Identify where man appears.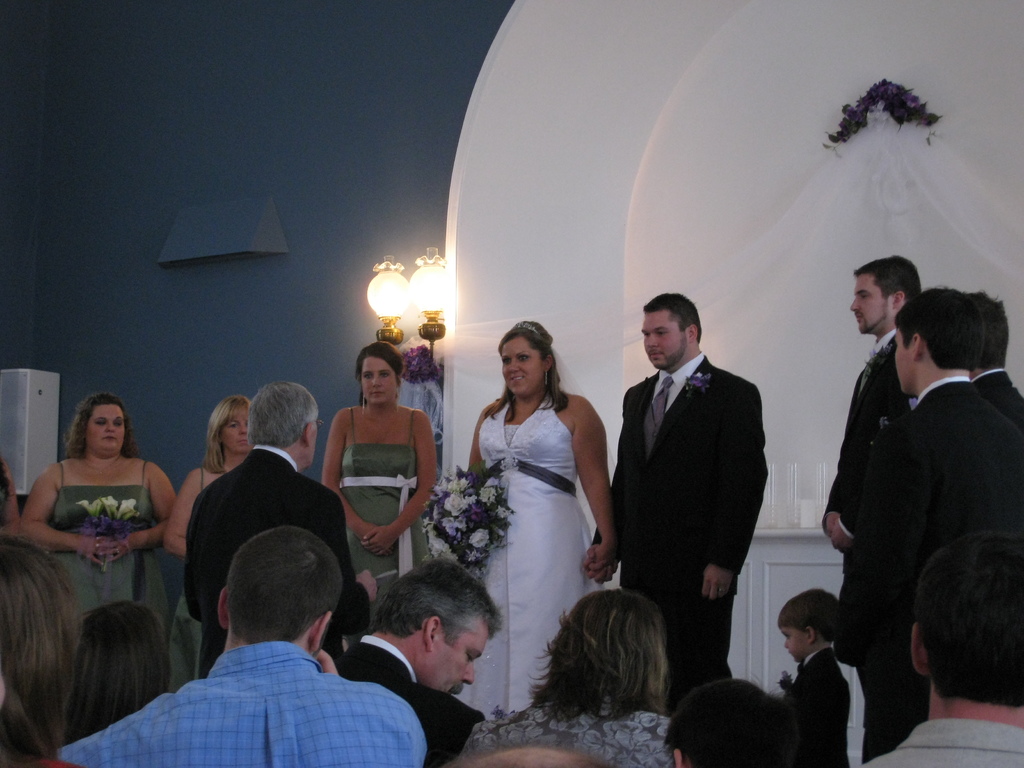
Appears at (584,289,770,717).
